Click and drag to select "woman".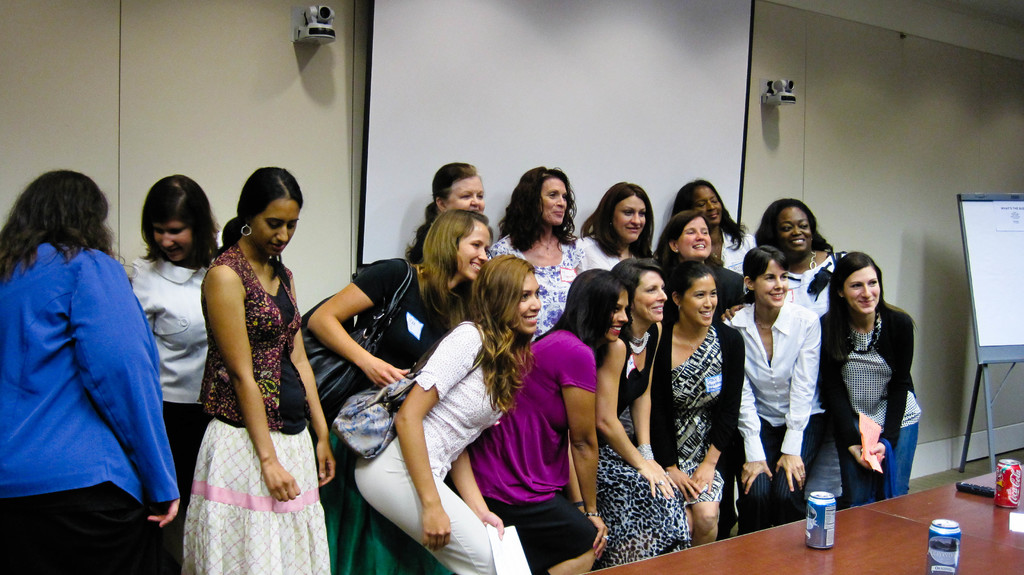
Selection: box=[575, 184, 652, 277].
